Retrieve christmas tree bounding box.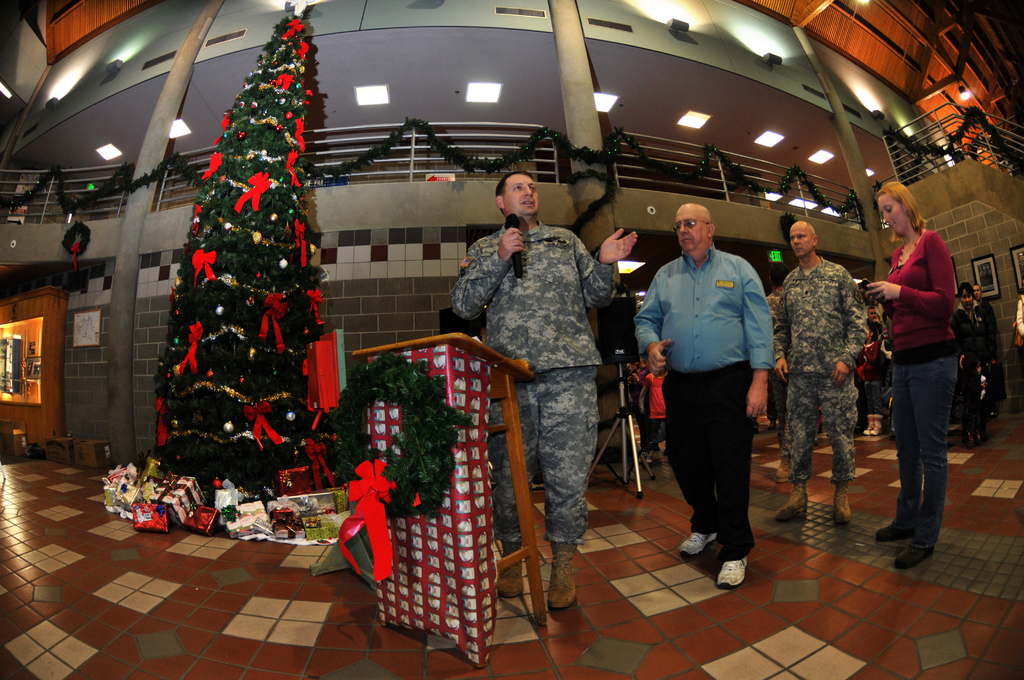
Bounding box: box(145, 6, 338, 521).
